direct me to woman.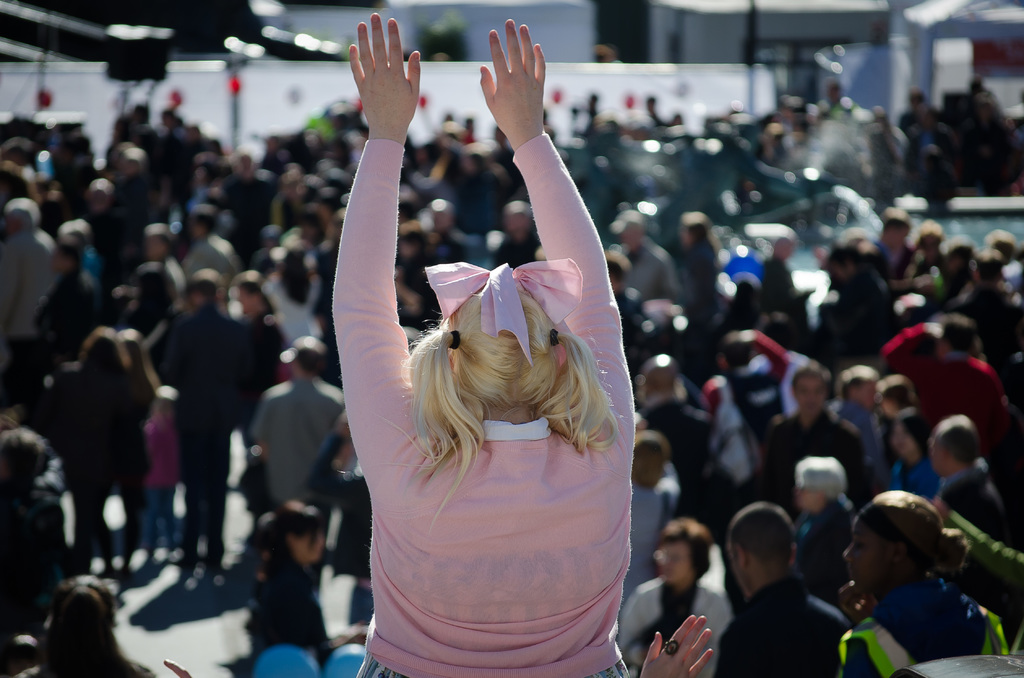
Direction: crop(9, 320, 146, 572).
